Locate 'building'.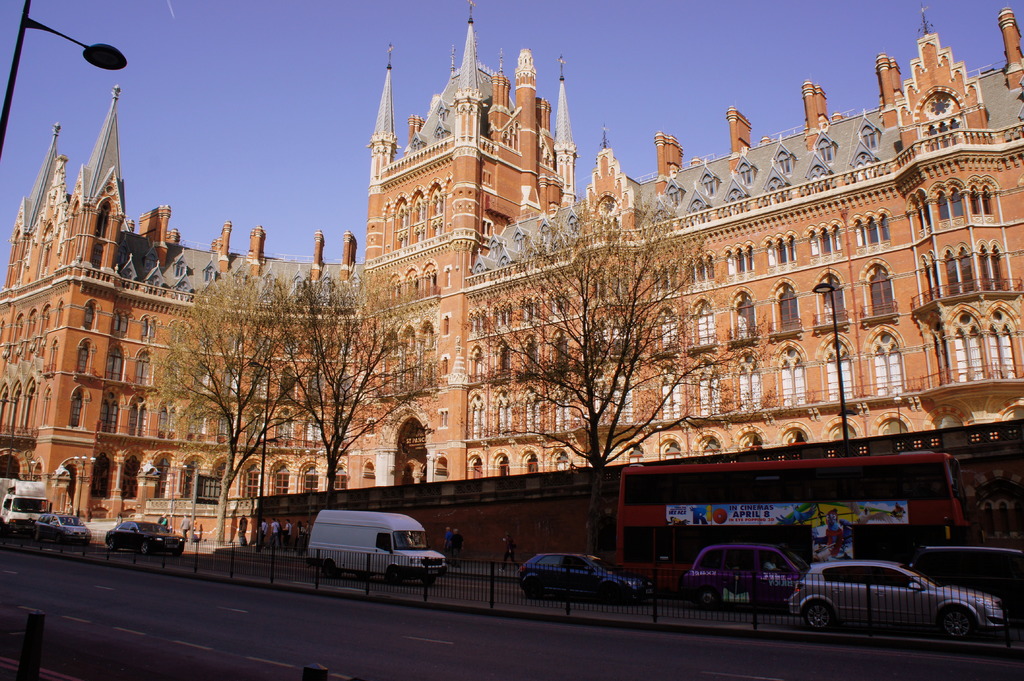
Bounding box: Rect(0, 1, 1023, 517).
